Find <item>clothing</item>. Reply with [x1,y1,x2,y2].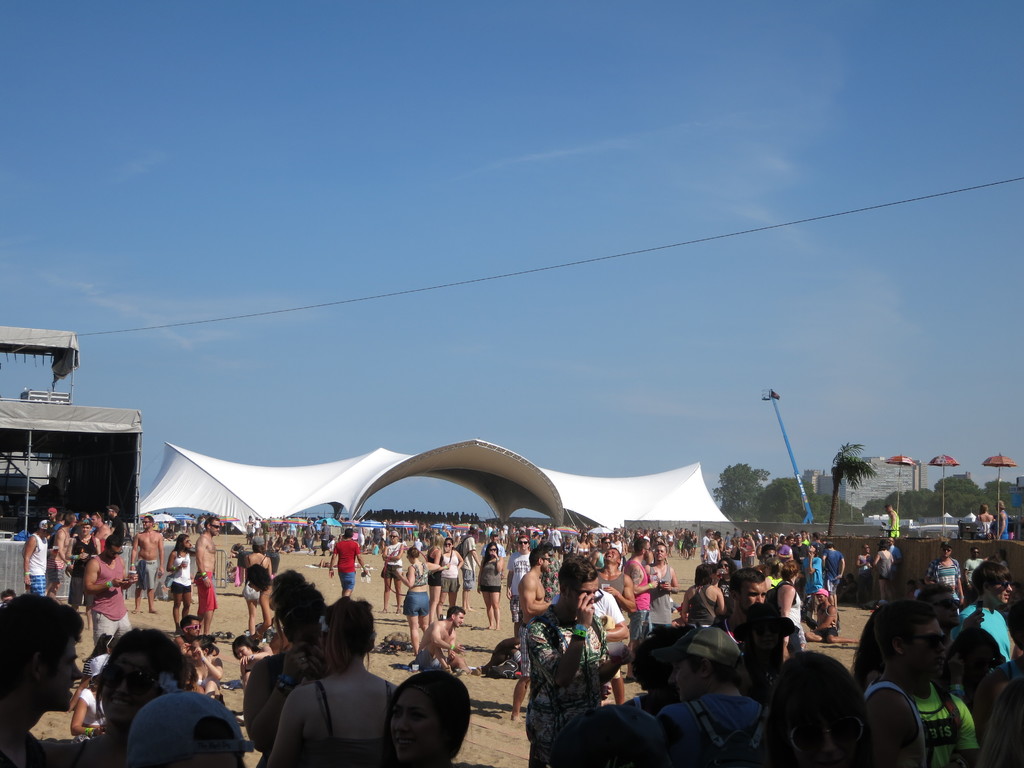
[963,556,985,588].
